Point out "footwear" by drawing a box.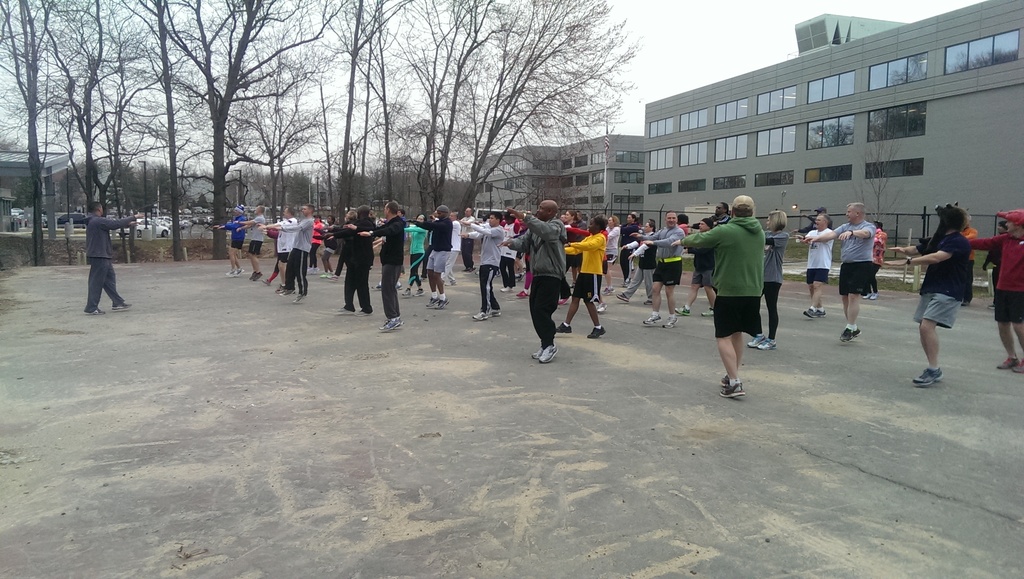
x1=380 y1=318 x2=387 y2=331.
